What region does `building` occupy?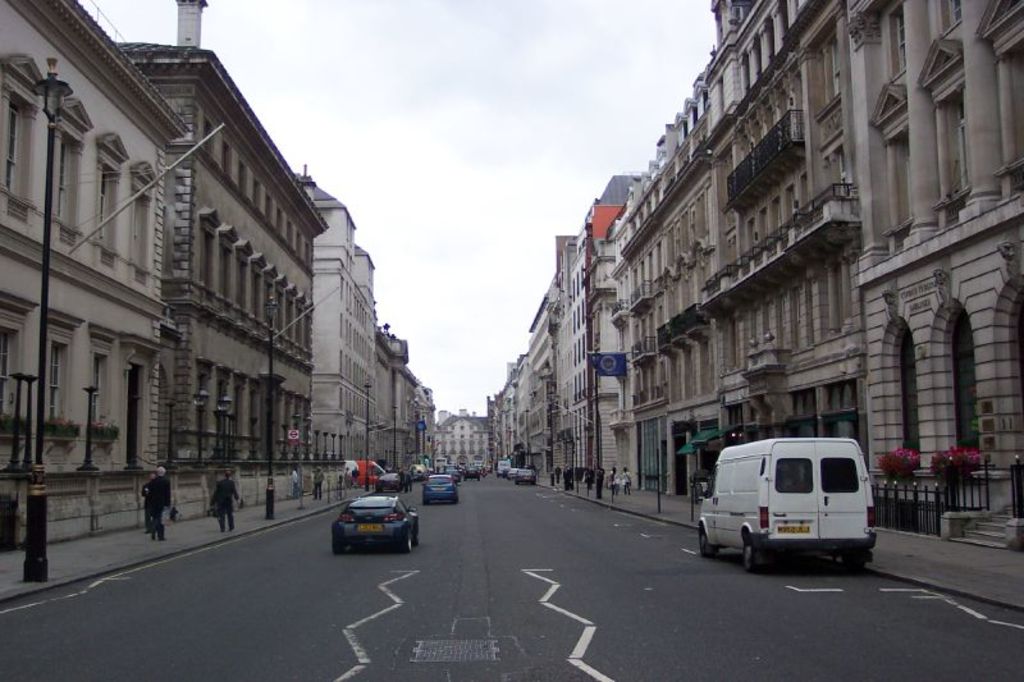
[434, 404, 495, 468].
